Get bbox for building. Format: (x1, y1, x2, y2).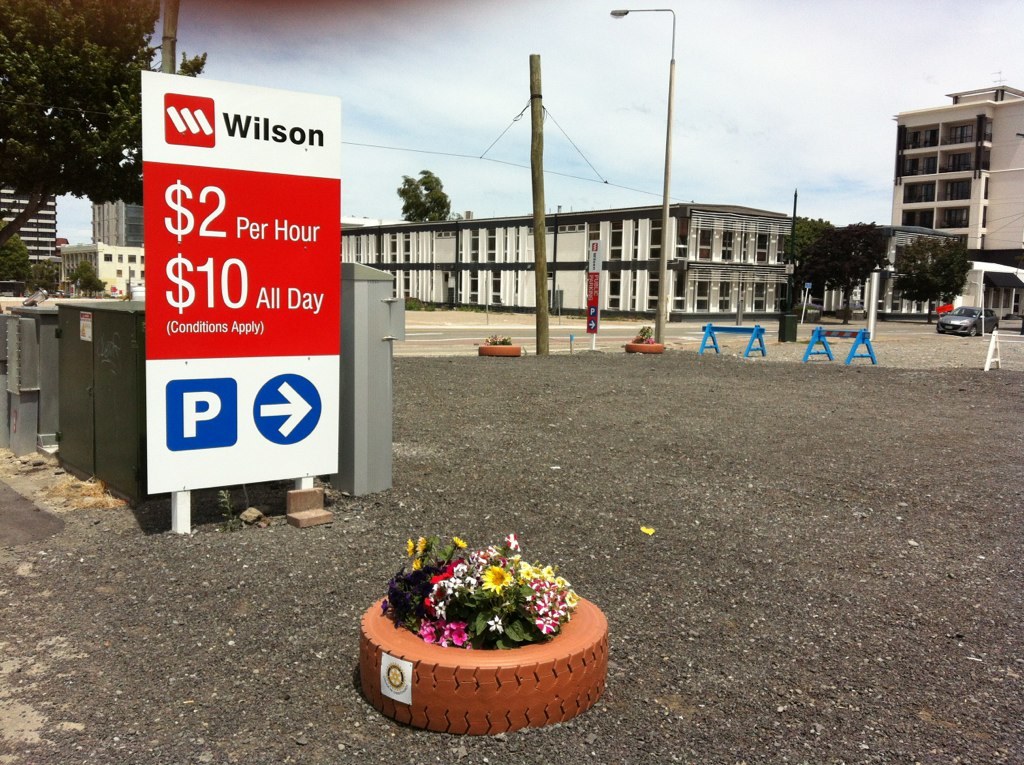
(0, 173, 56, 267).
